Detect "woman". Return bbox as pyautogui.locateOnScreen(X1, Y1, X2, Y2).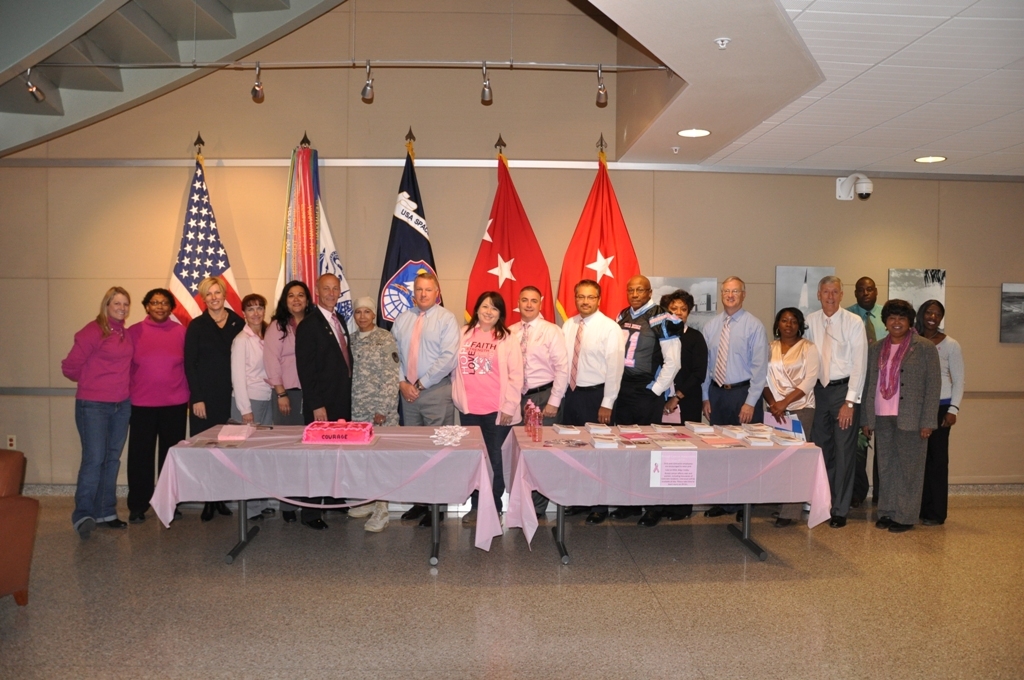
pyautogui.locateOnScreen(651, 288, 704, 526).
